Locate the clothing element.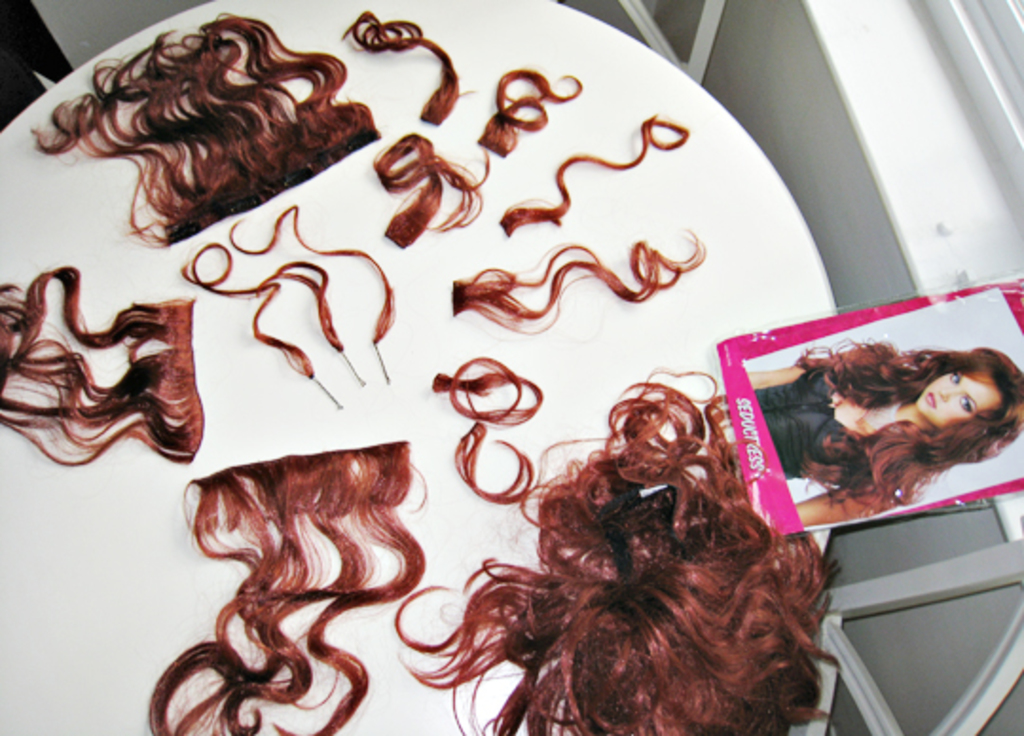
Element bbox: x1=755 y1=362 x2=857 y2=484.
